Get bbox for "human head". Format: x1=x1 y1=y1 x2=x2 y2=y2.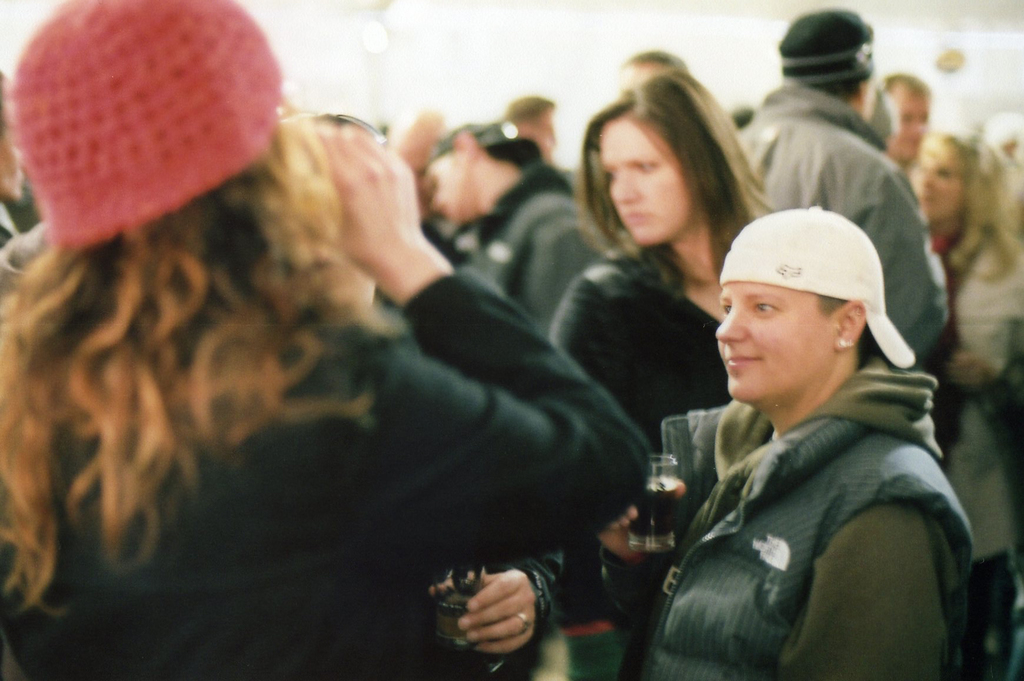
x1=913 y1=129 x2=997 y2=222.
